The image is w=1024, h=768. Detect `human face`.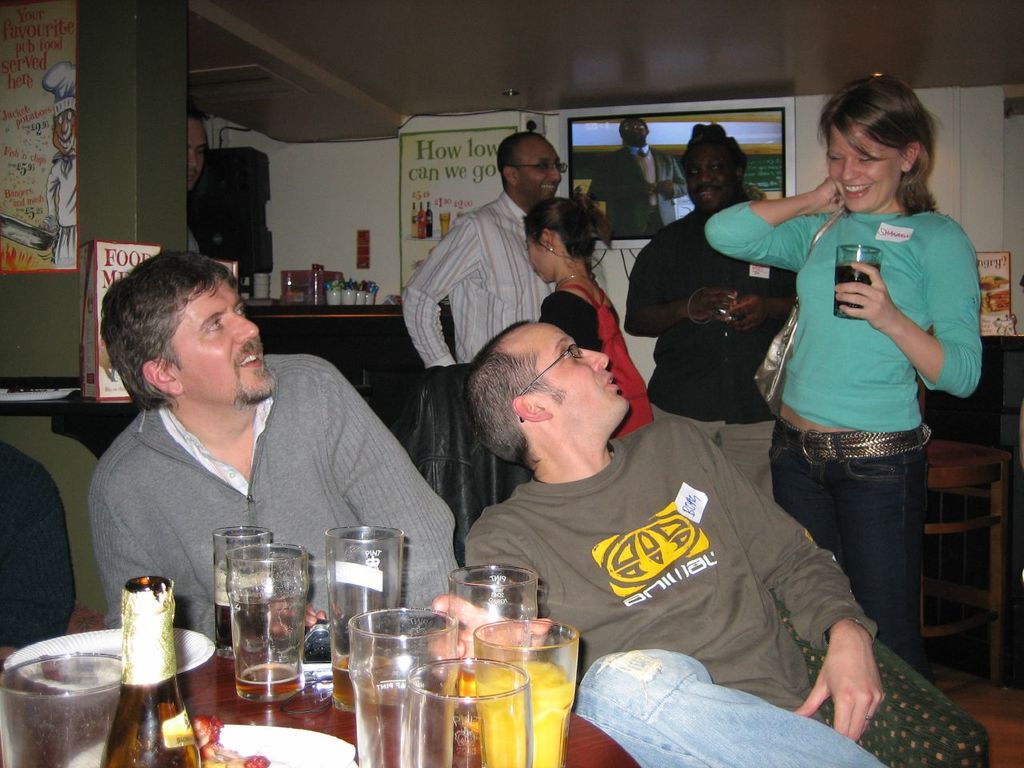
Detection: bbox=[530, 237, 553, 287].
